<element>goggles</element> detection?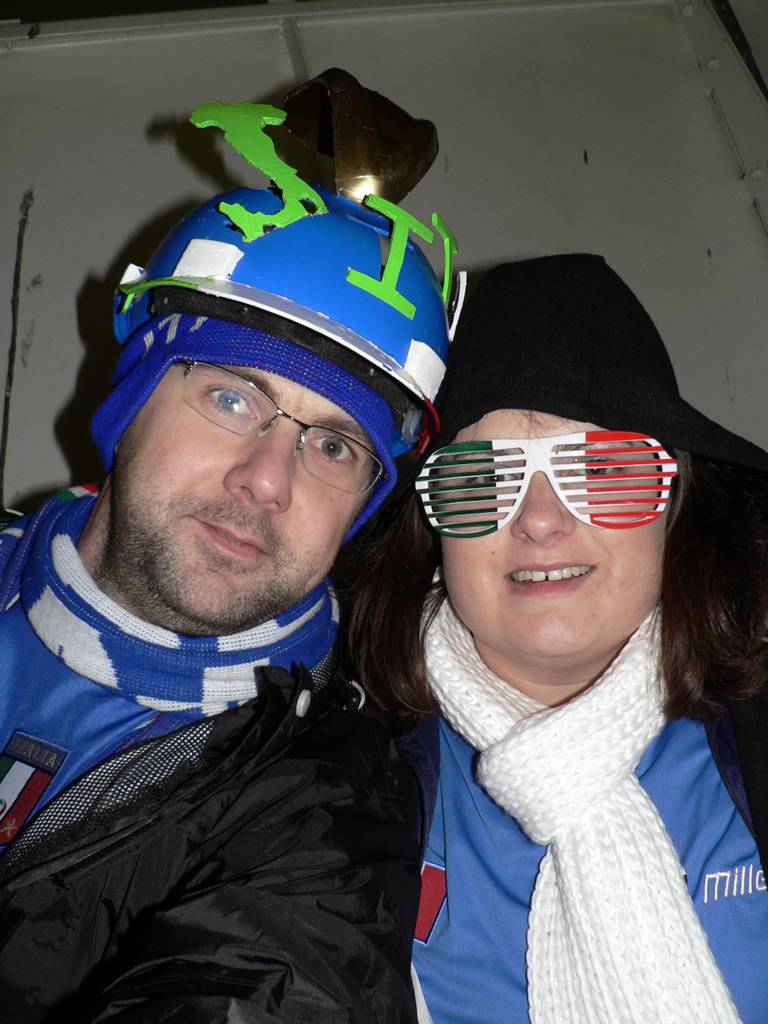
crop(413, 424, 685, 545)
